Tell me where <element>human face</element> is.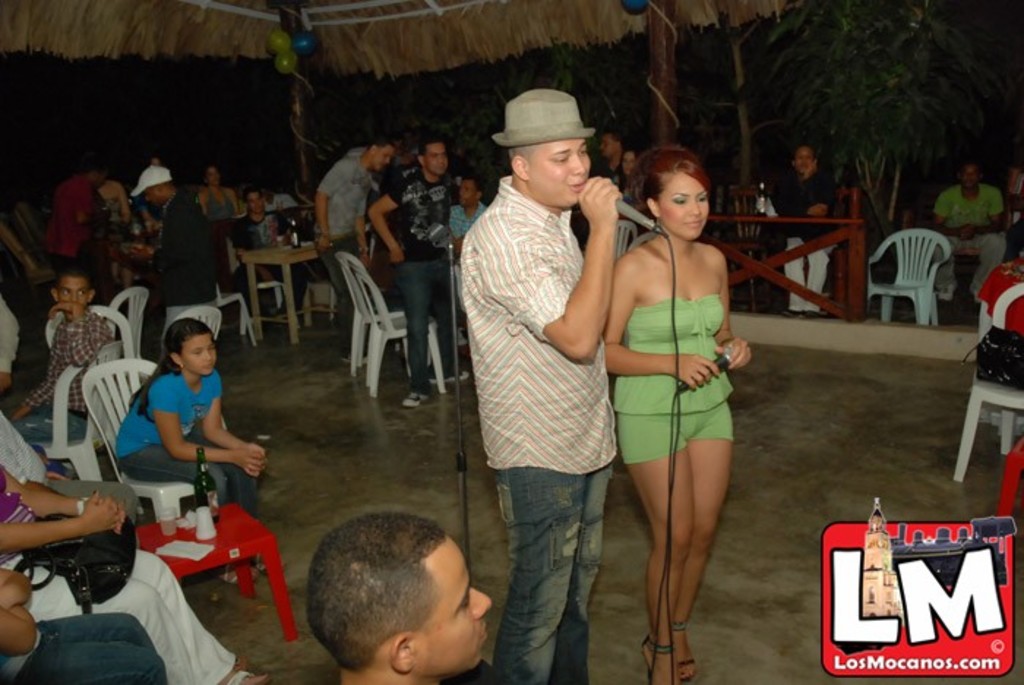
<element>human face</element> is at {"x1": 794, "y1": 145, "x2": 812, "y2": 173}.
